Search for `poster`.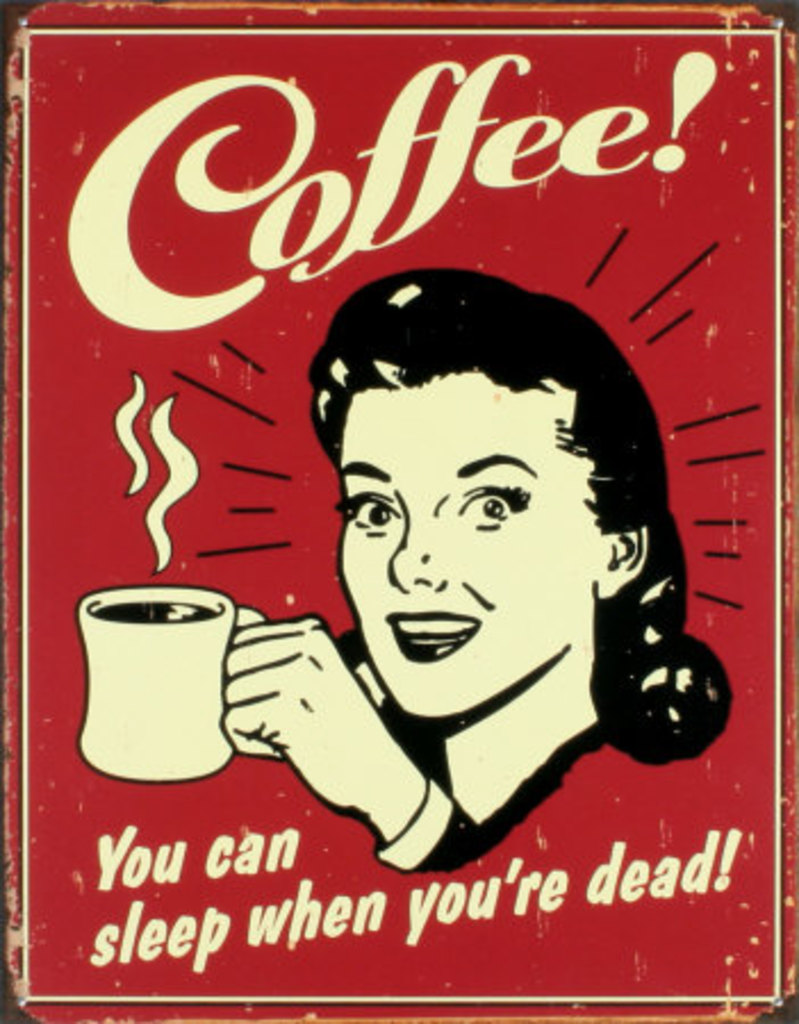
Found at 0, 0, 797, 1022.
